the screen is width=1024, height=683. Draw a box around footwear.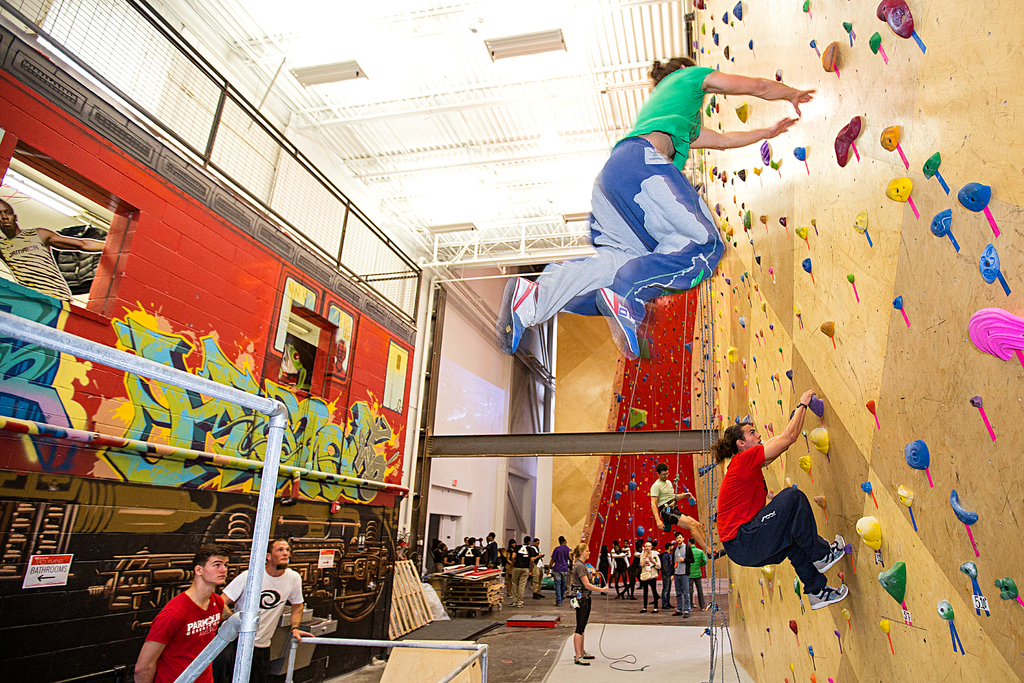
(509,602,524,607).
